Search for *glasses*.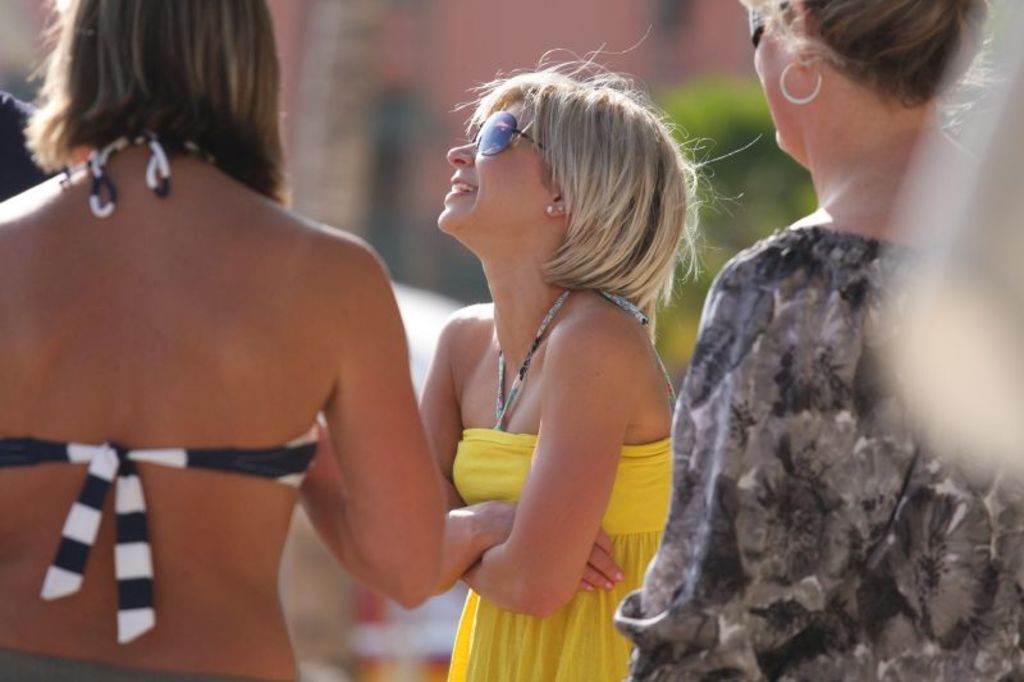
Found at bbox=(467, 107, 553, 156).
